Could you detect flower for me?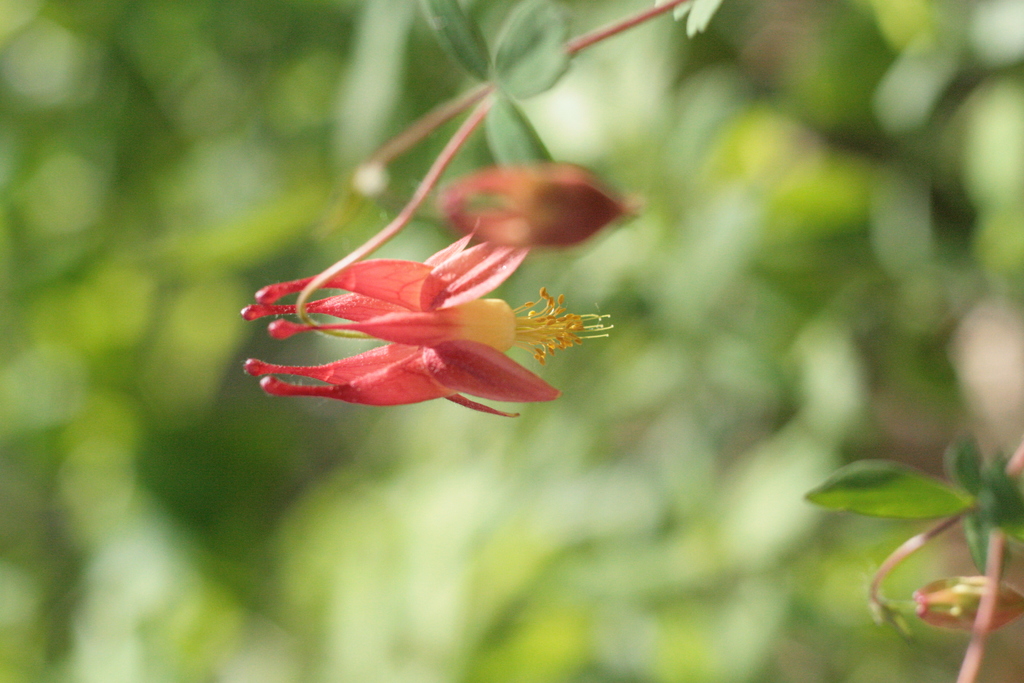
Detection result: [left=439, top=160, right=643, bottom=258].
